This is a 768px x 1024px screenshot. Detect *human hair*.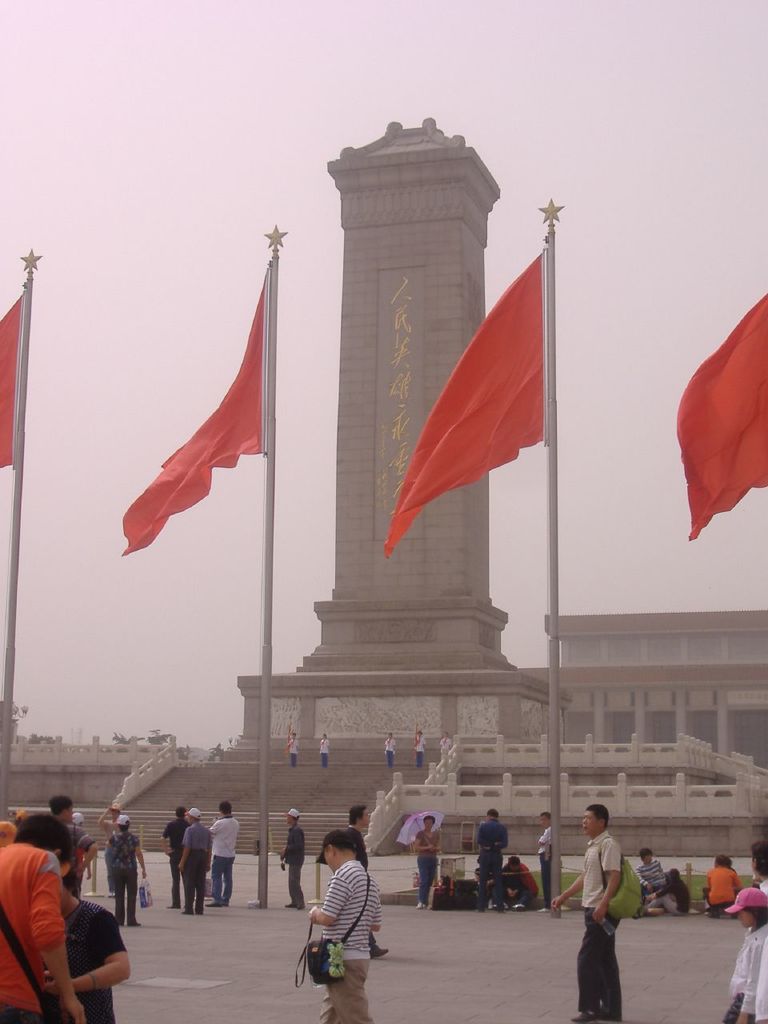
217, 798, 230, 814.
